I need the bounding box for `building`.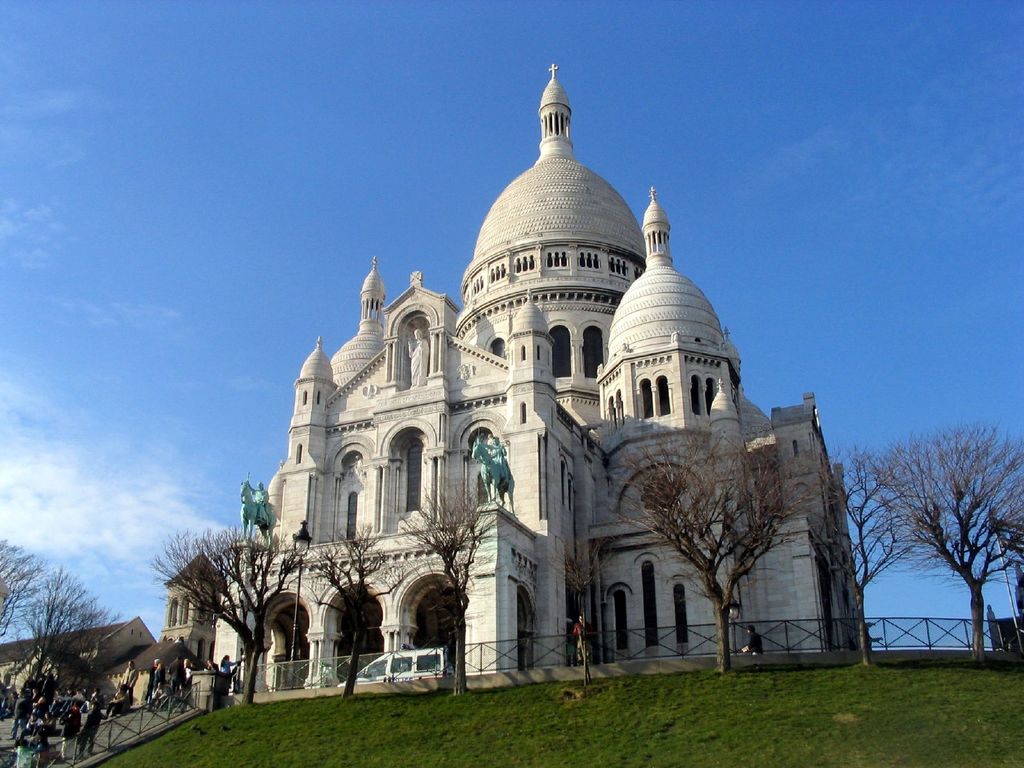
Here it is: box=[167, 547, 236, 699].
